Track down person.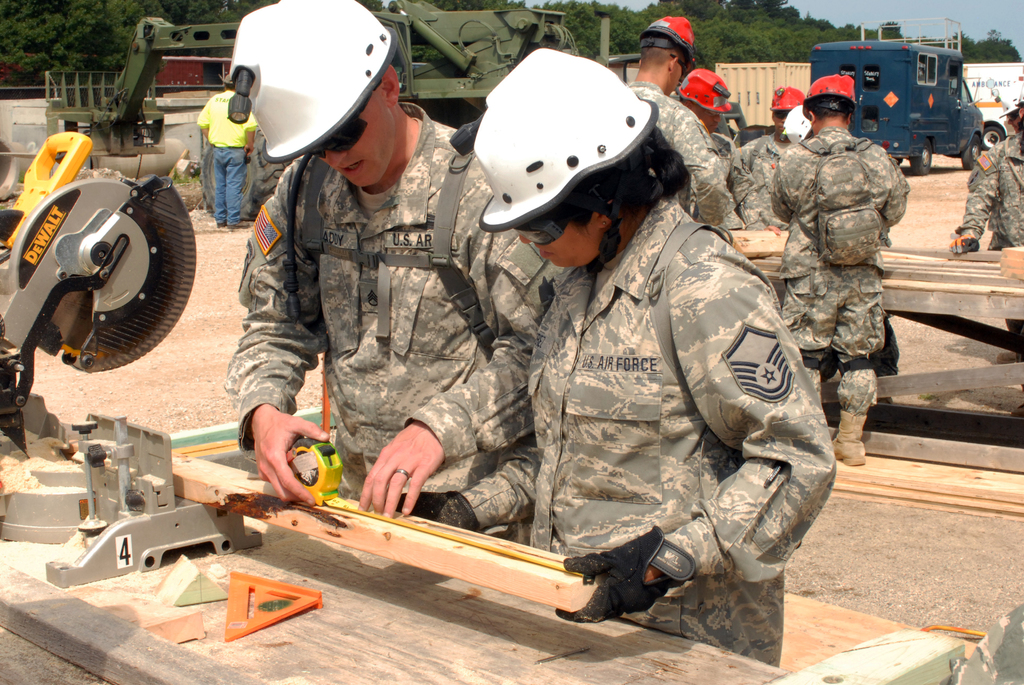
Tracked to l=767, t=69, r=908, b=469.
